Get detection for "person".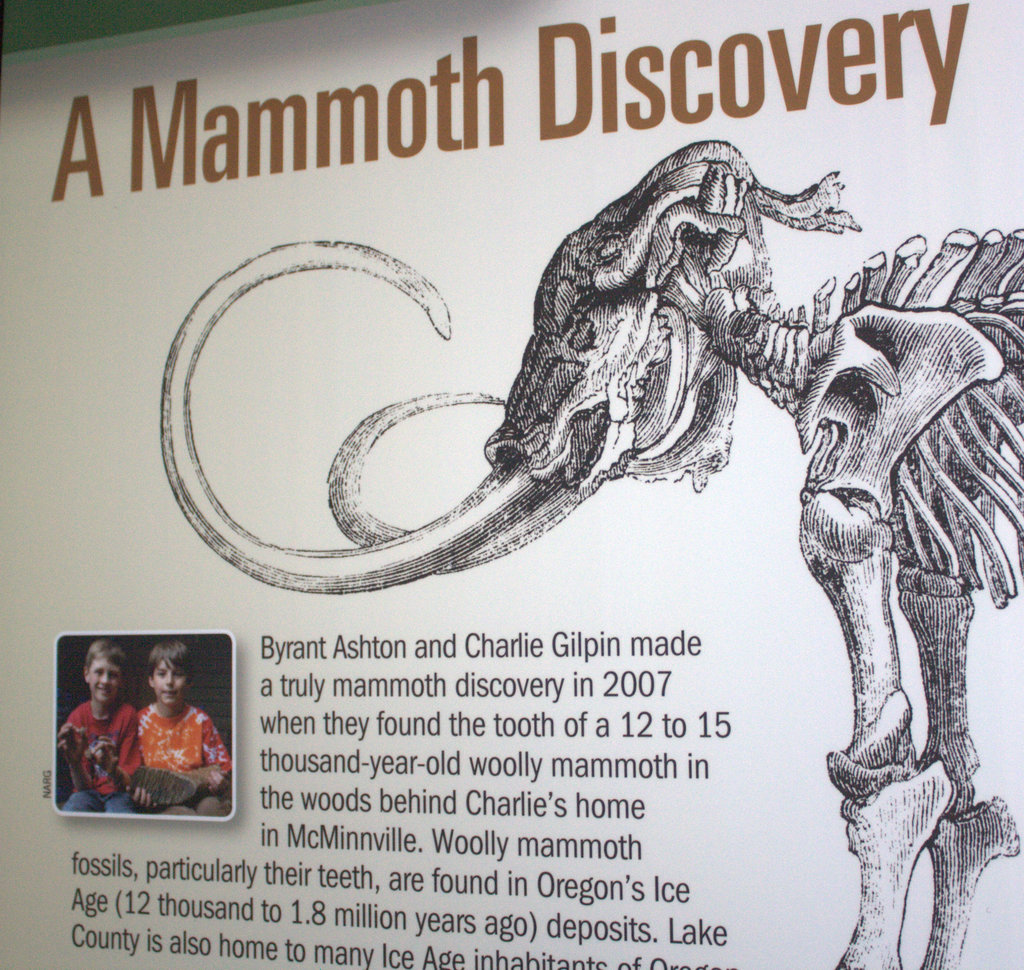
Detection: <bbox>136, 637, 234, 810</bbox>.
